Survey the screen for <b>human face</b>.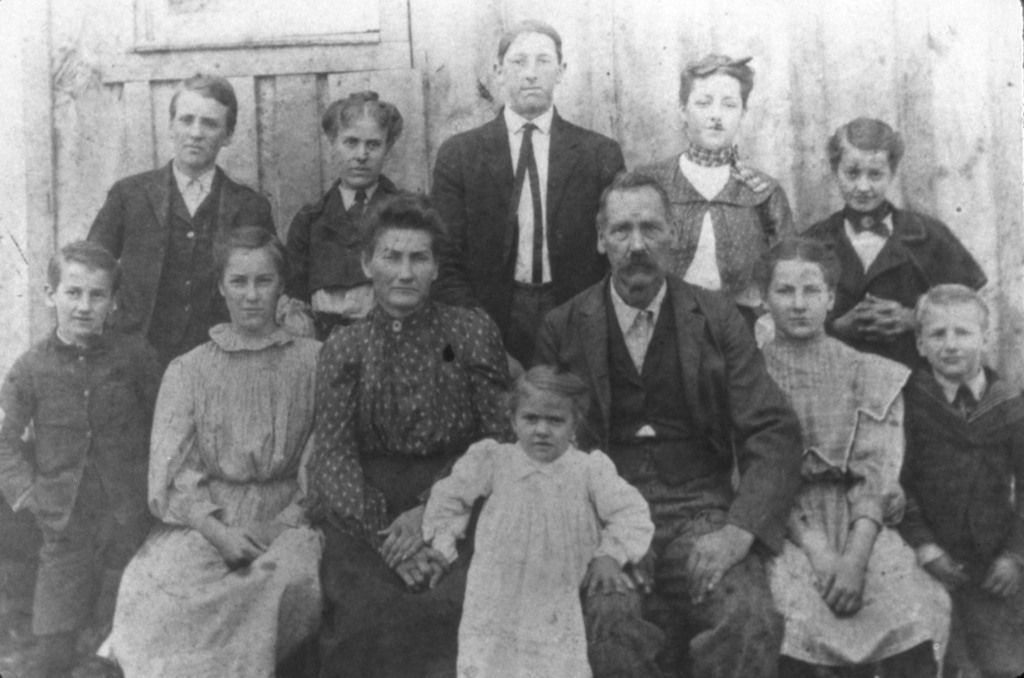
Survey found: 839/150/892/214.
